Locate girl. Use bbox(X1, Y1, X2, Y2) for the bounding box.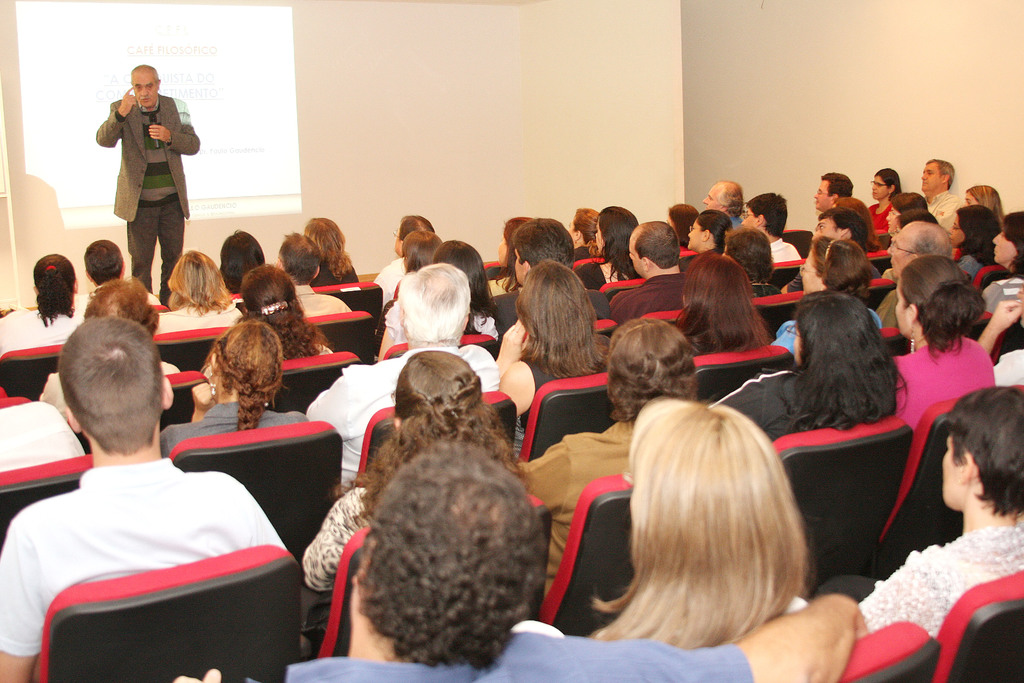
bbox(572, 197, 660, 286).
